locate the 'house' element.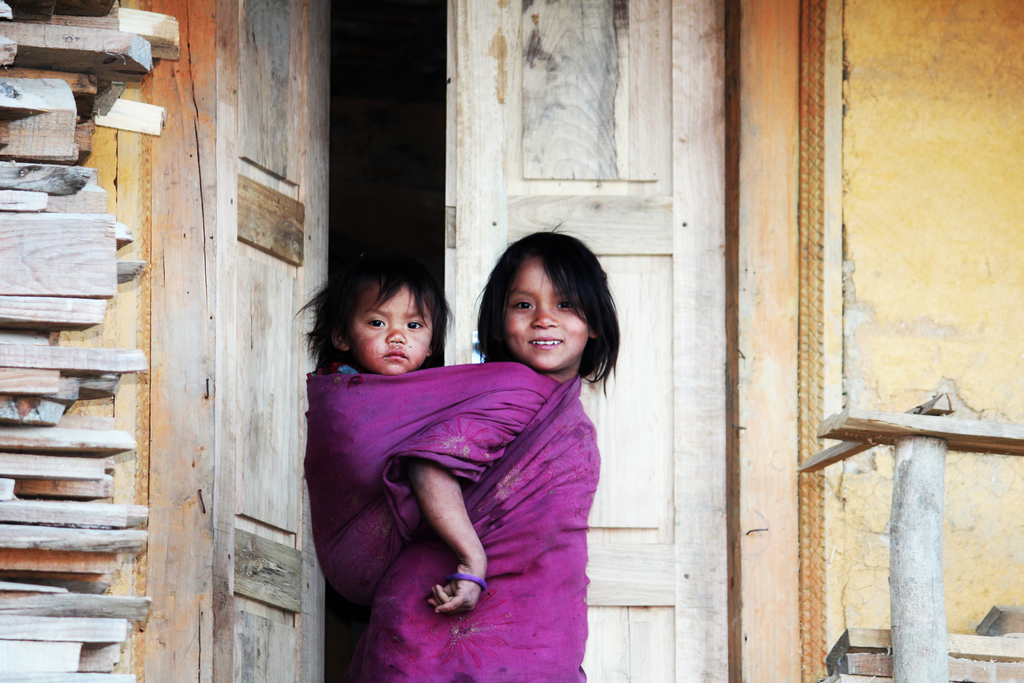
Element bbox: {"left": 0, "top": 0, "right": 1023, "bottom": 682}.
